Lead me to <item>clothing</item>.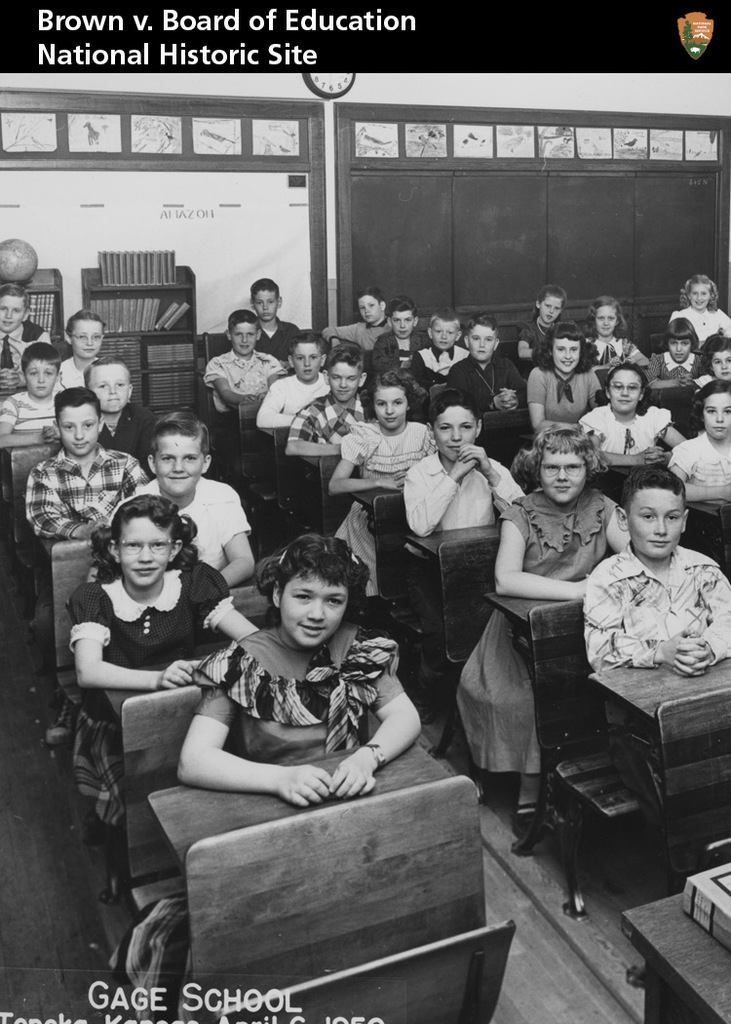
Lead to <region>0, 377, 64, 432</region>.
